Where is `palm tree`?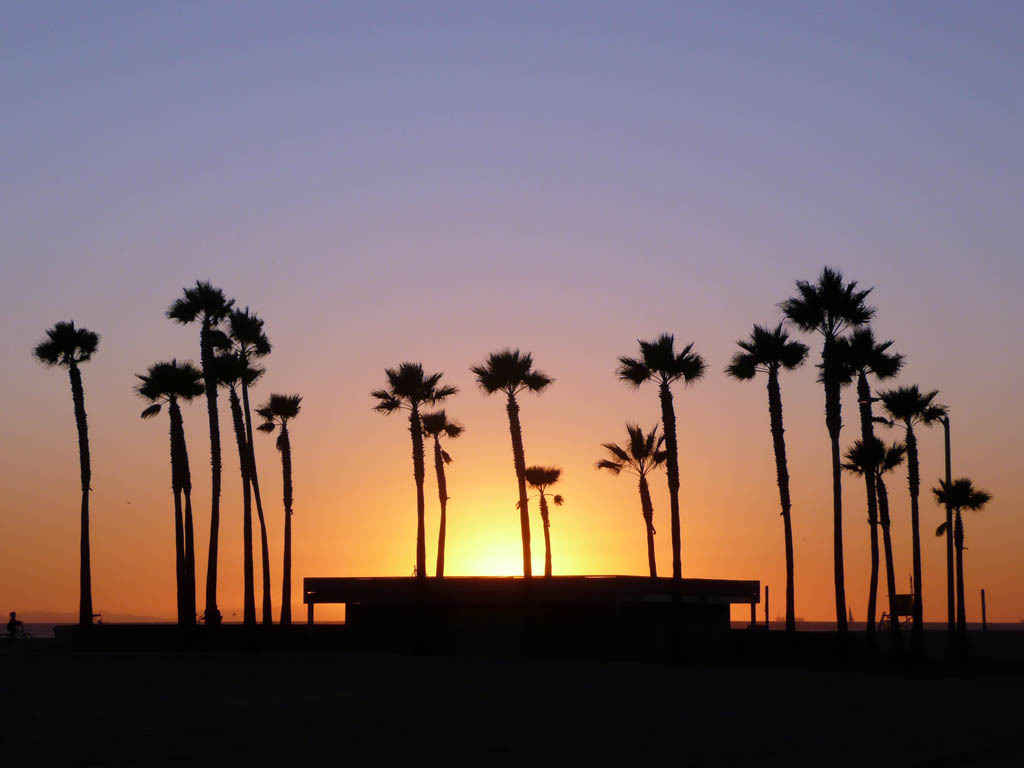
l=783, t=256, r=863, b=620.
